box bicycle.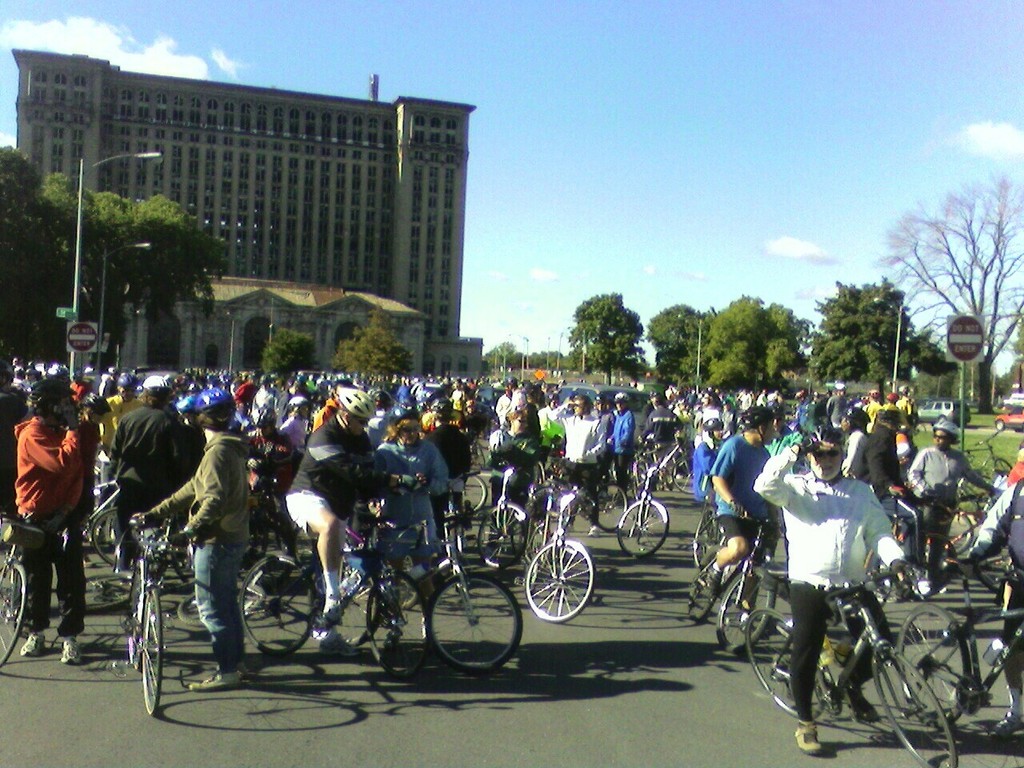
(left=86, top=478, right=142, bottom=582).
